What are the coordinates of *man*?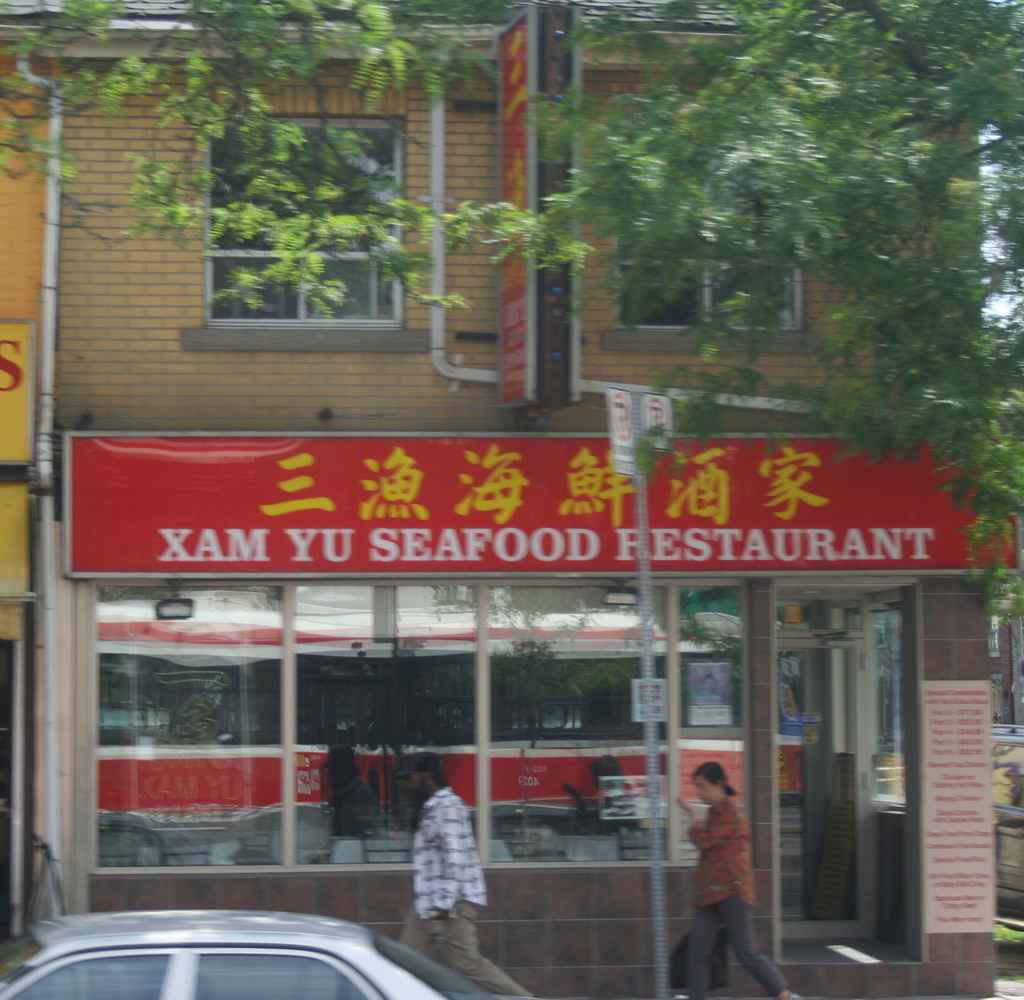
385/750/531/999.
